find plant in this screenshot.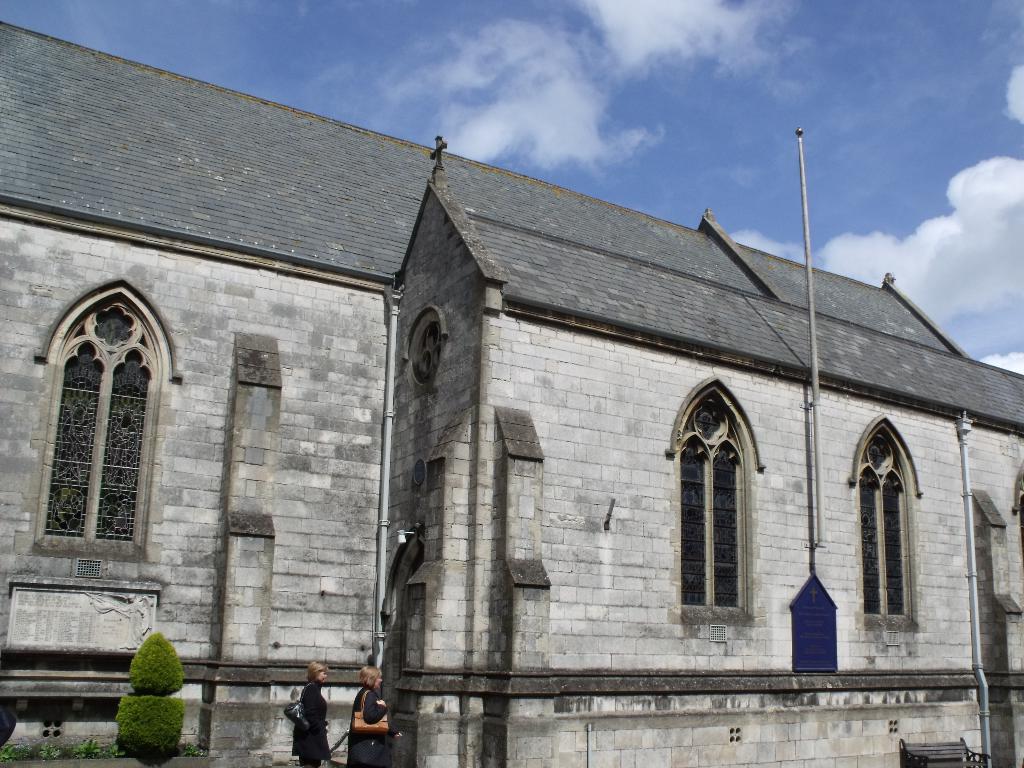
The bounding box for plant is (left=0, top=740, right=31, bottom=762).
